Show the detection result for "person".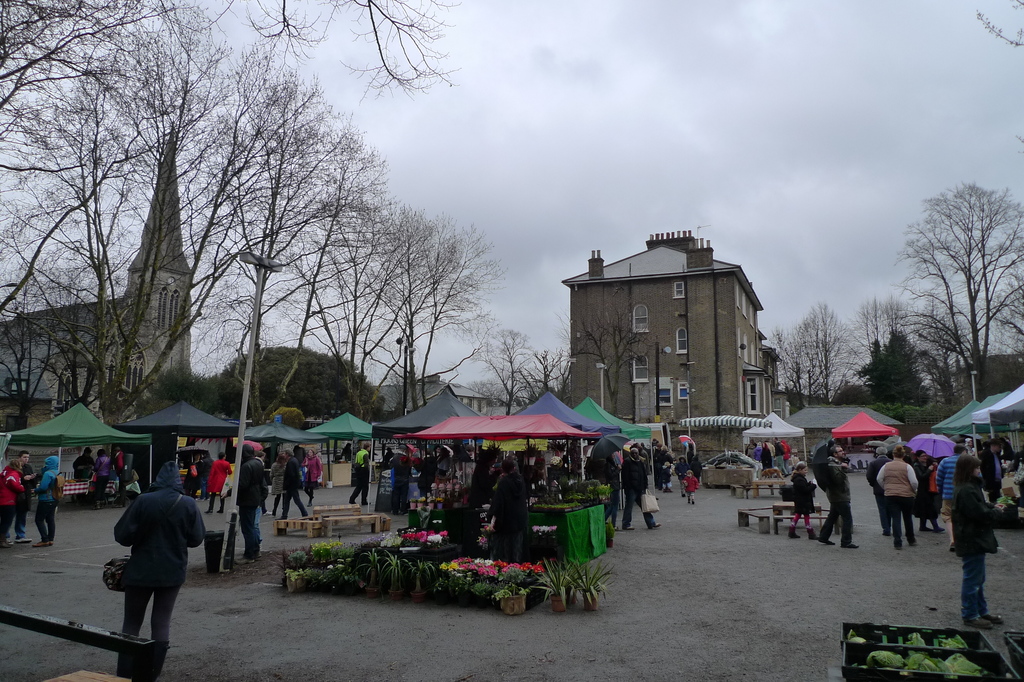
rect(0, 453, 28, 547).
